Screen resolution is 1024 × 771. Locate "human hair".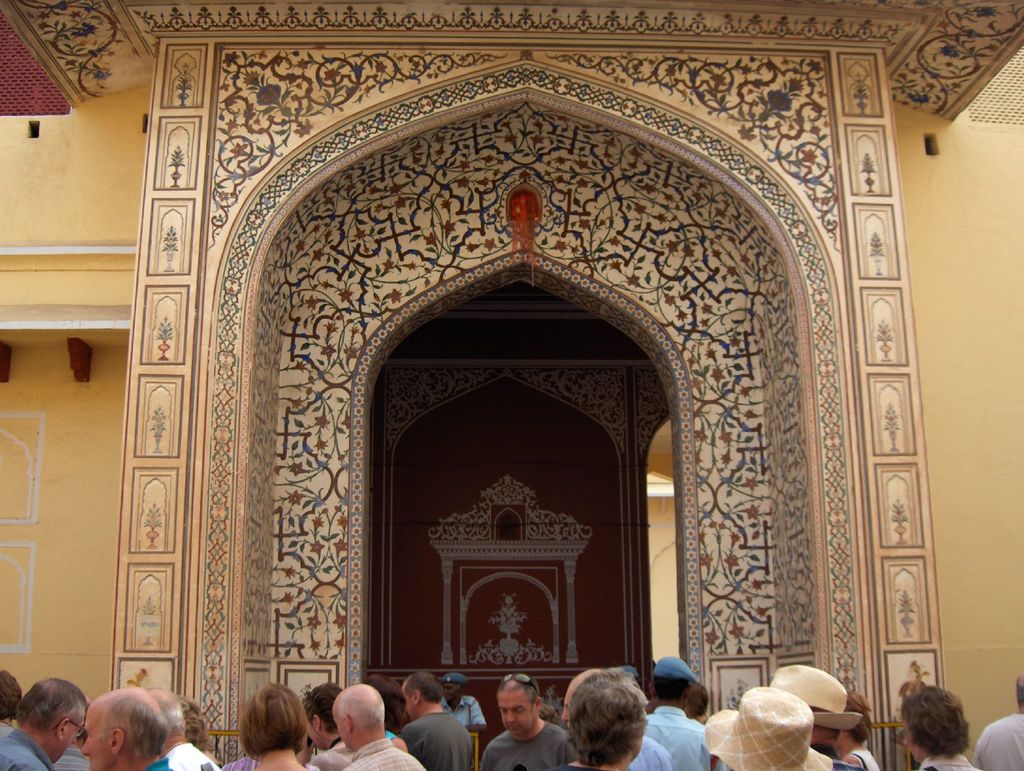
[left=108, top=694, right=172, bottom=752].
